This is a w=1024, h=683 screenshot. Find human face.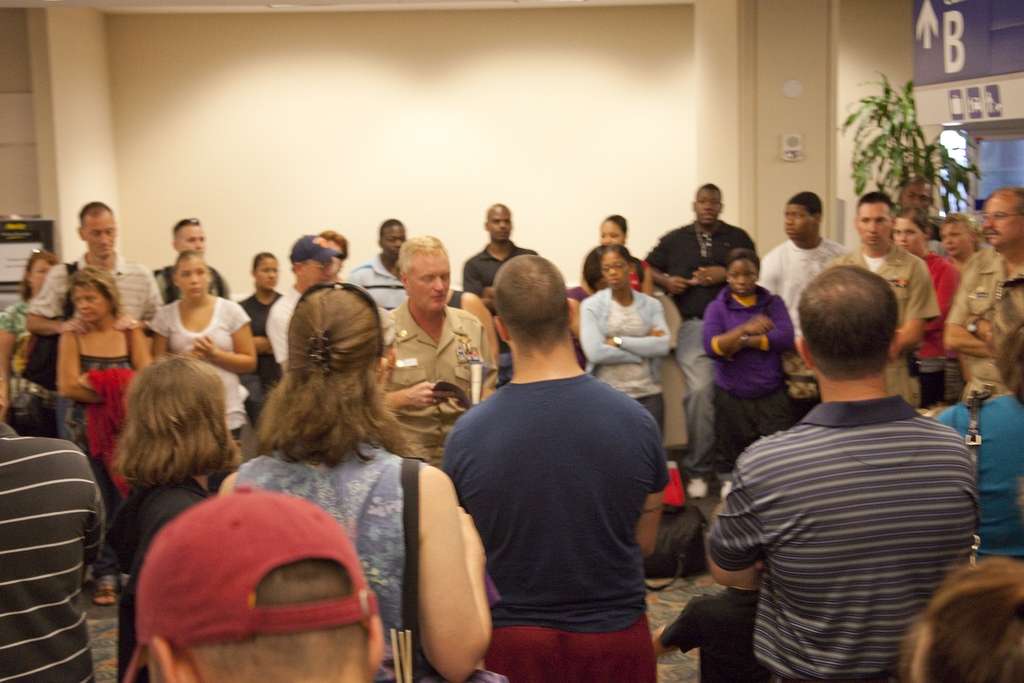
Bounding box: 600:218:625:249.
